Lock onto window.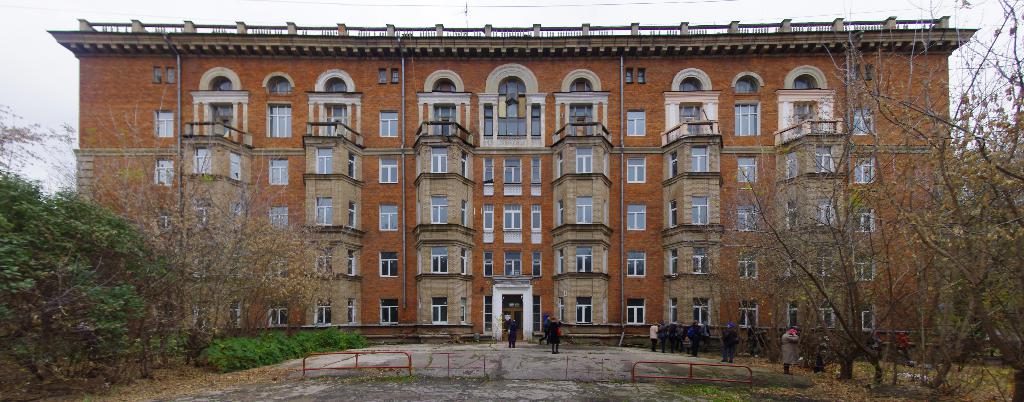
Locked: <region>669, 298, 678, 326</region>.
